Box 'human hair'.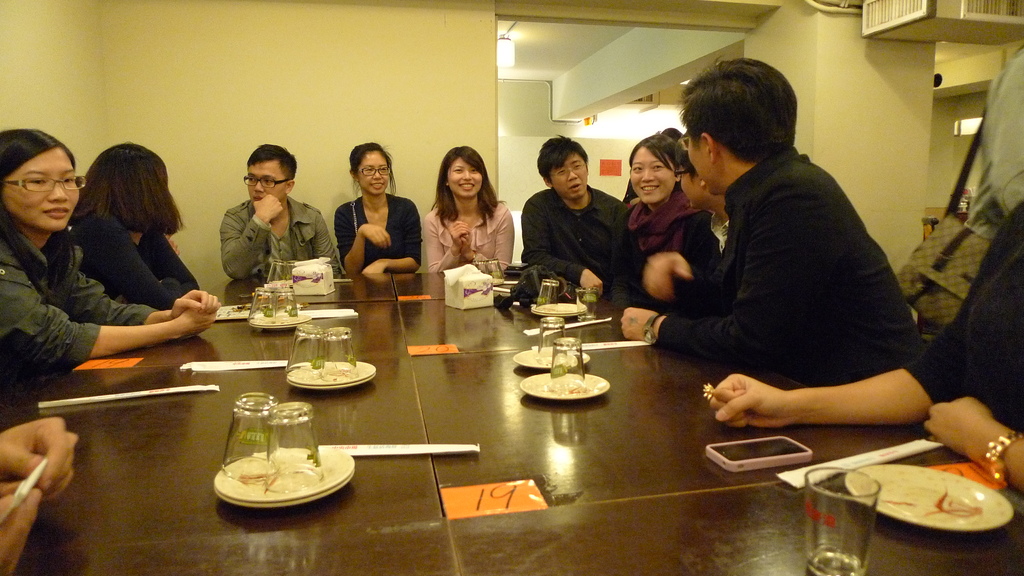
539/134/591/191.
